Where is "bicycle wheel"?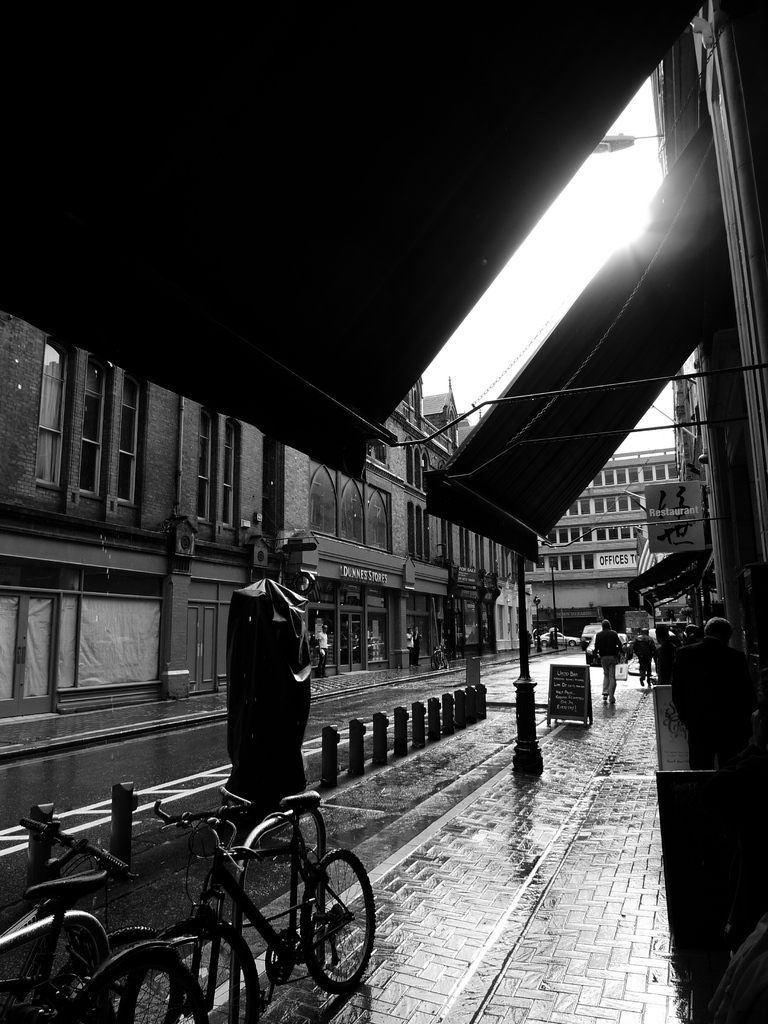
[44, 931, 168, 1020].
